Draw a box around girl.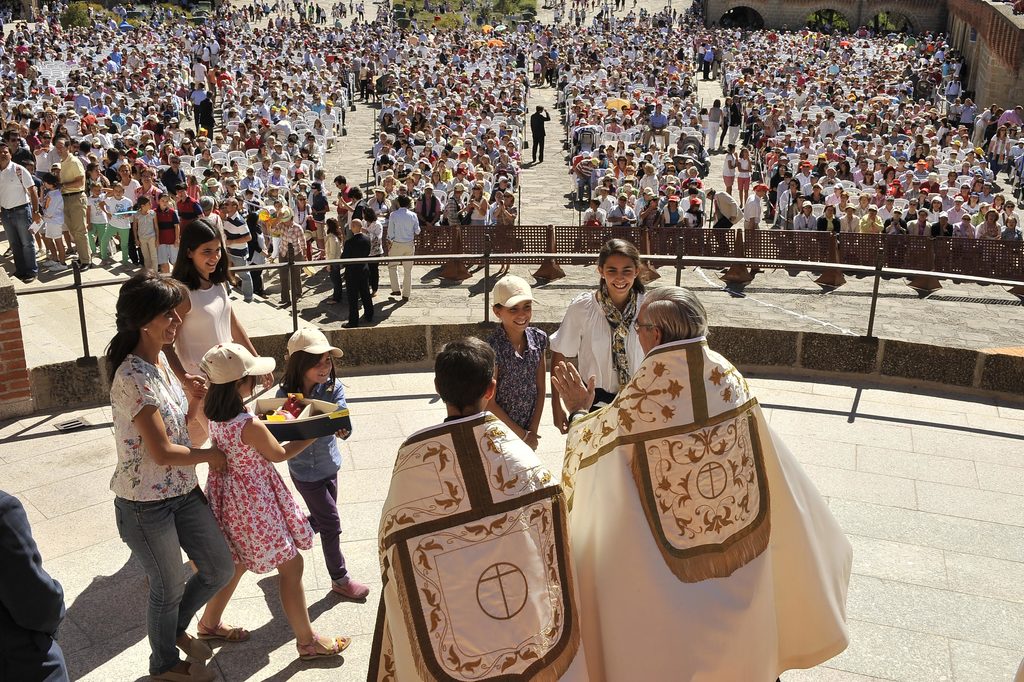
{"left": 99, "top": 181, "right": 131, "bottom": 264}.
